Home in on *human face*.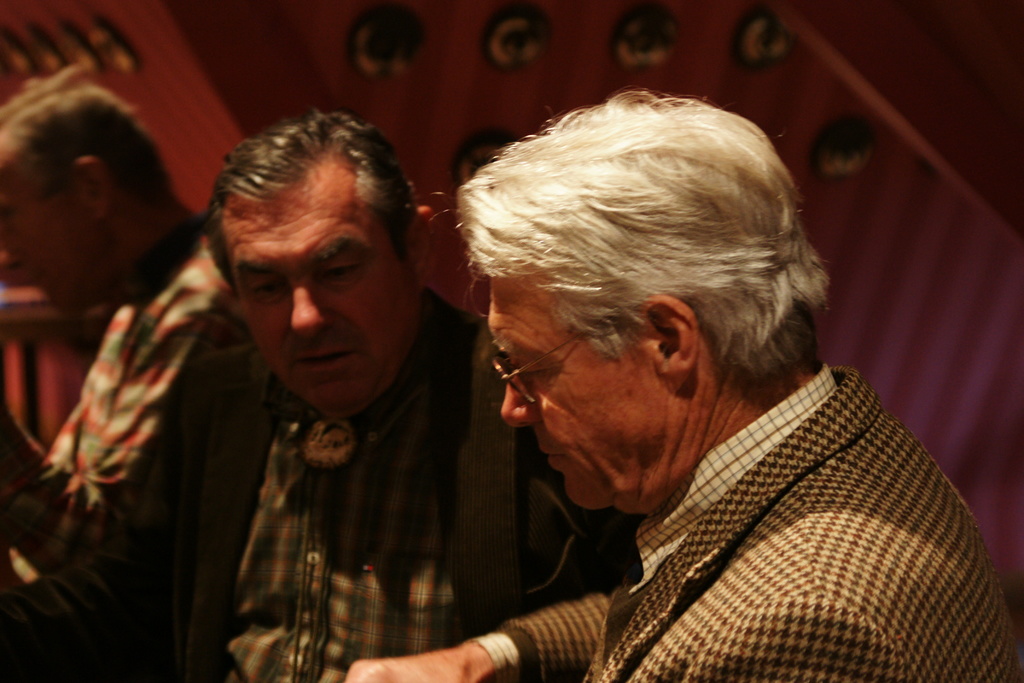
Homed in at x1=225 y1=154 x2=419 y2=418.
